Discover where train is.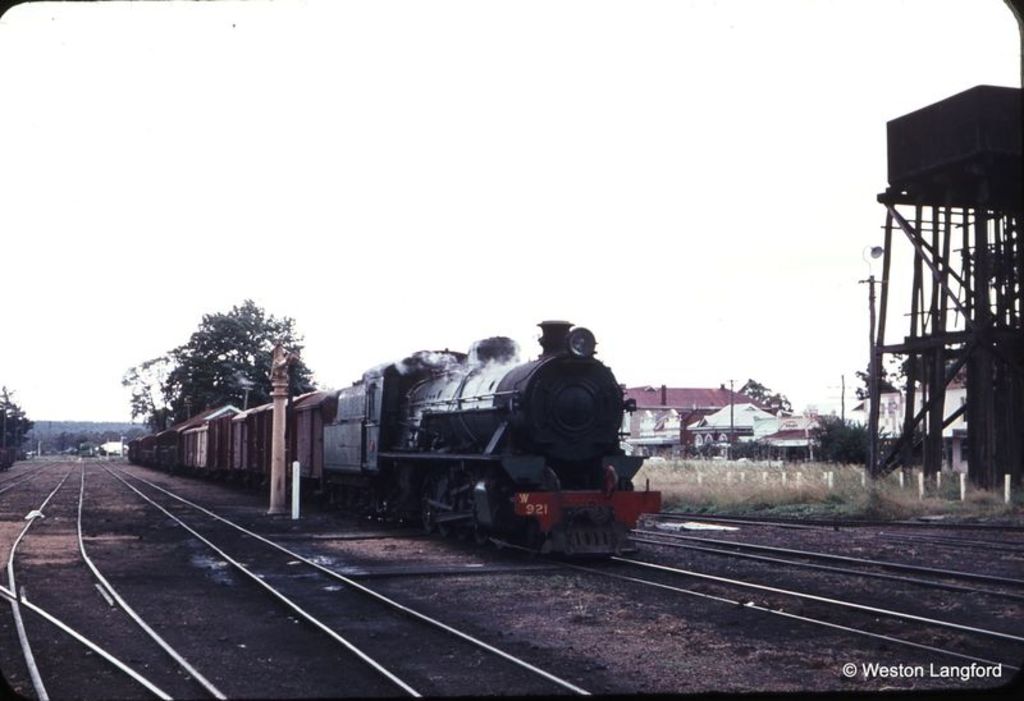
Discovered at <bbox>125, 322, 666, 549</bbox>.
